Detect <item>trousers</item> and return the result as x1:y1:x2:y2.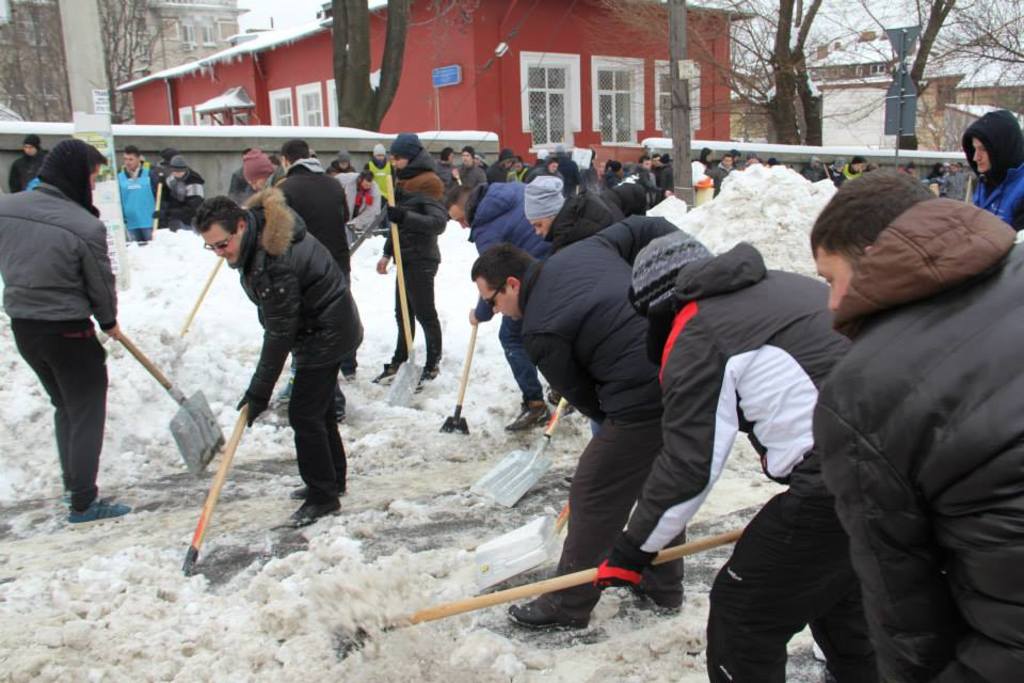
130:227:157:241.
